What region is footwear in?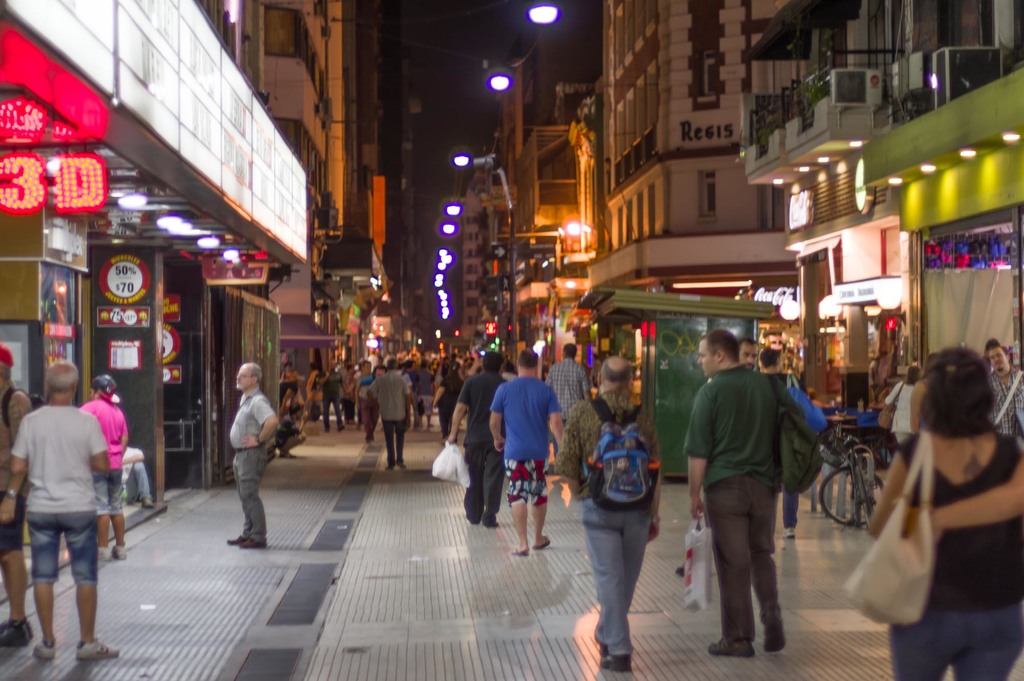
bbox(75, 639, 116, 660).
